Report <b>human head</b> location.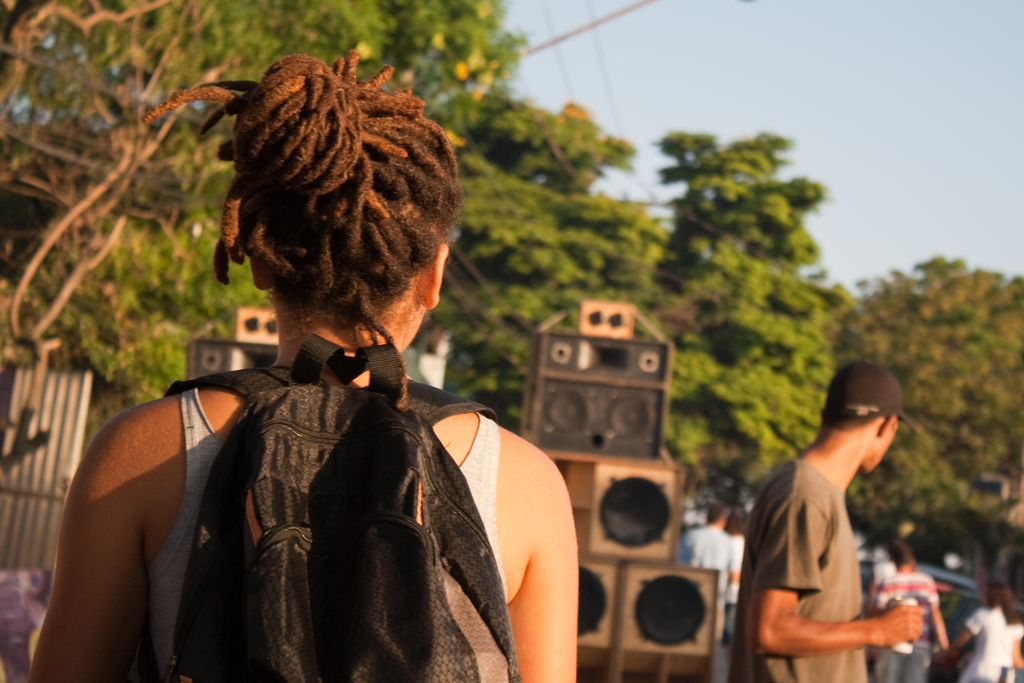
Report: detection(979, 580, 1013, 607).
